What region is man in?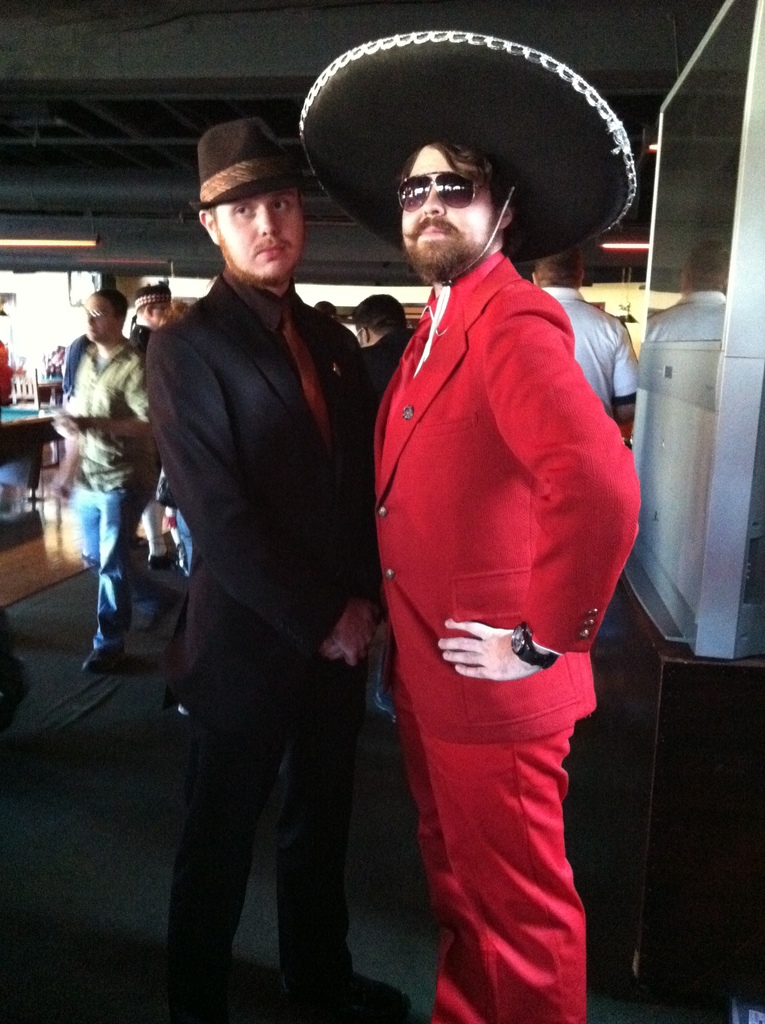
detection(47, 344, 68, 386).
